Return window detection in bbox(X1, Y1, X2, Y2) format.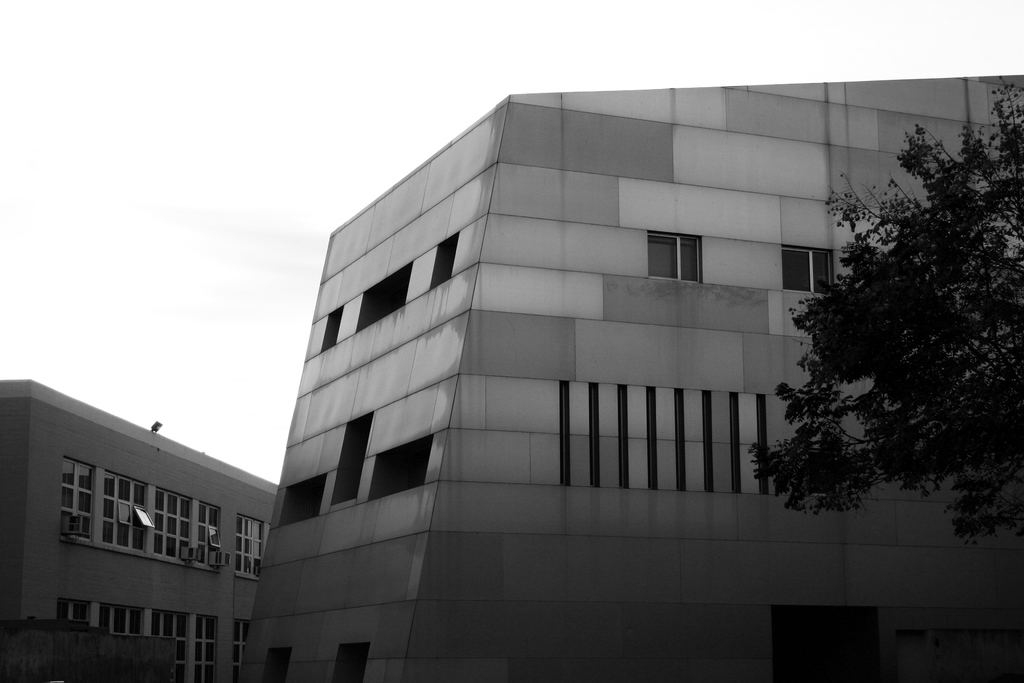
bbox(99, 471, 147, 550).
